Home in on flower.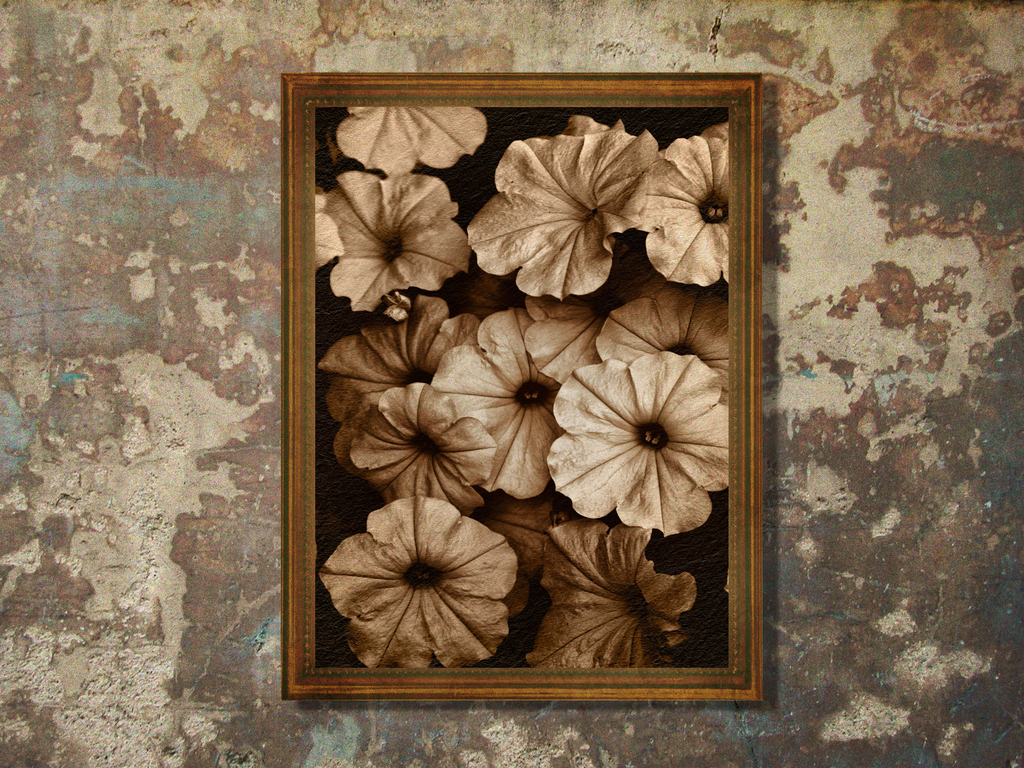
Homed in at [x1=521, y1=516, x2=694, y2=675].
